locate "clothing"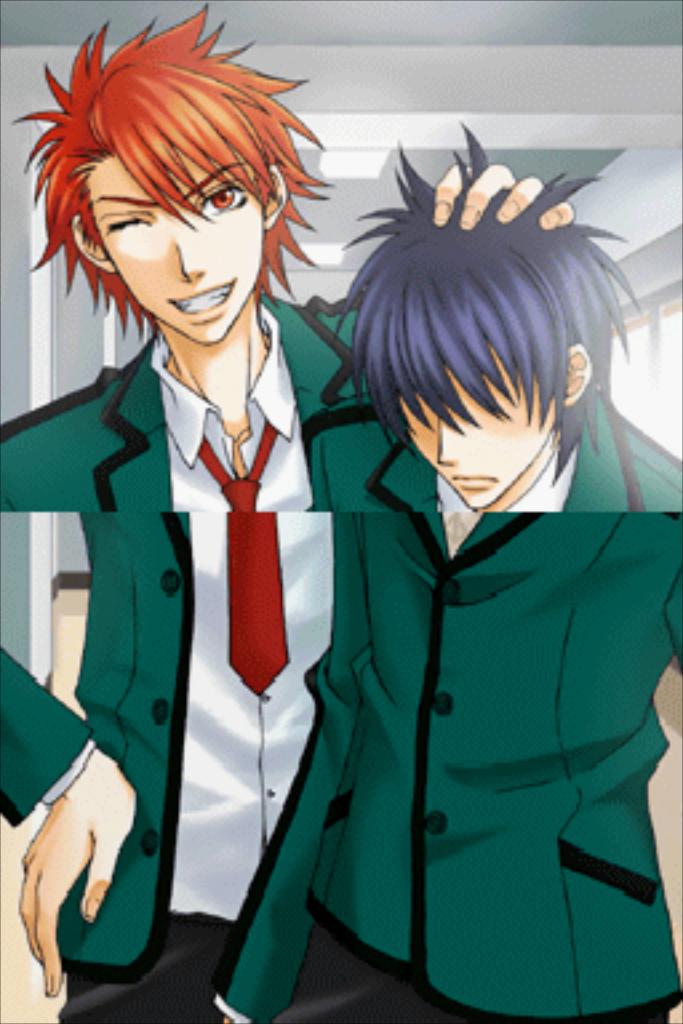
bbox=[195, 405, 680, 1021]
